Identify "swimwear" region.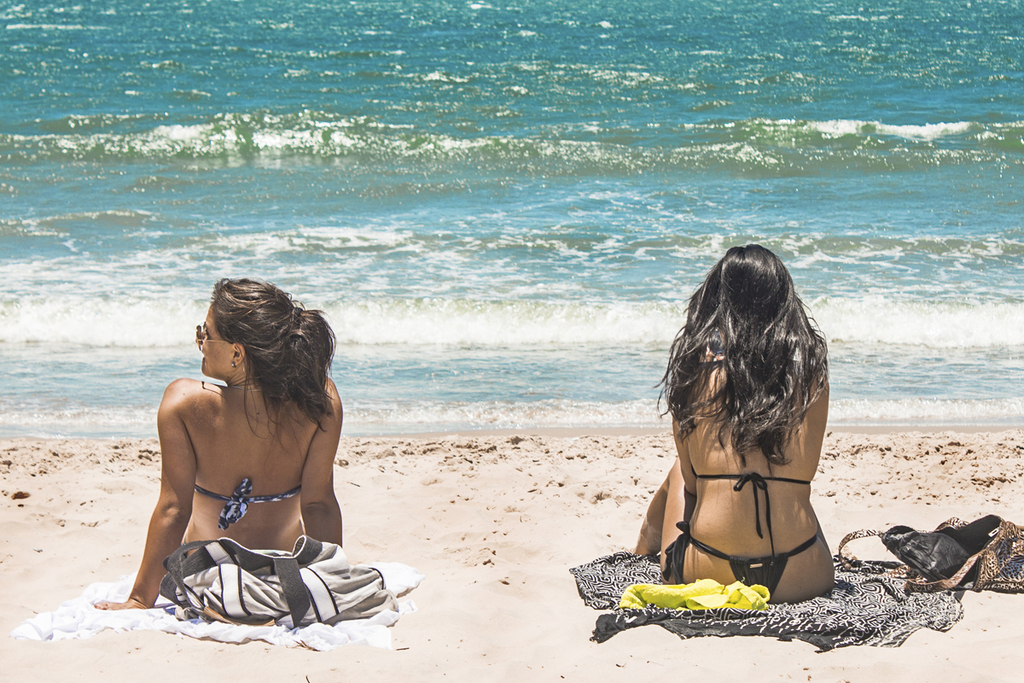
Region: 692,468,810,557.
